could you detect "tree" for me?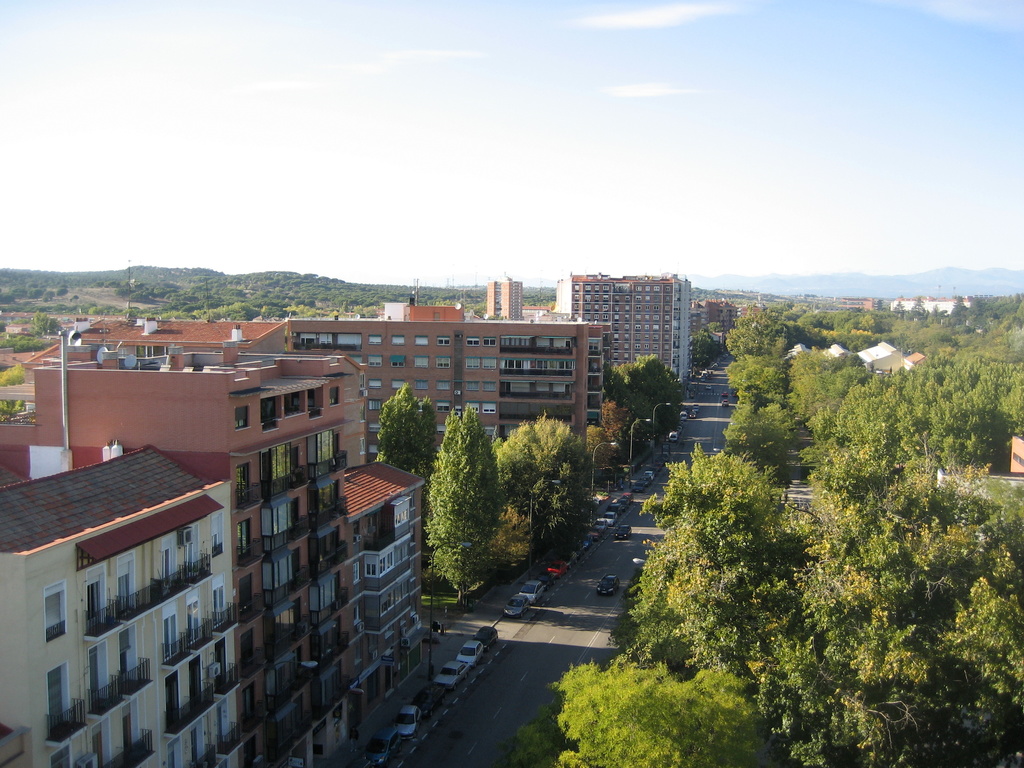
Detection result: detection(419, 401, 509, 612).
